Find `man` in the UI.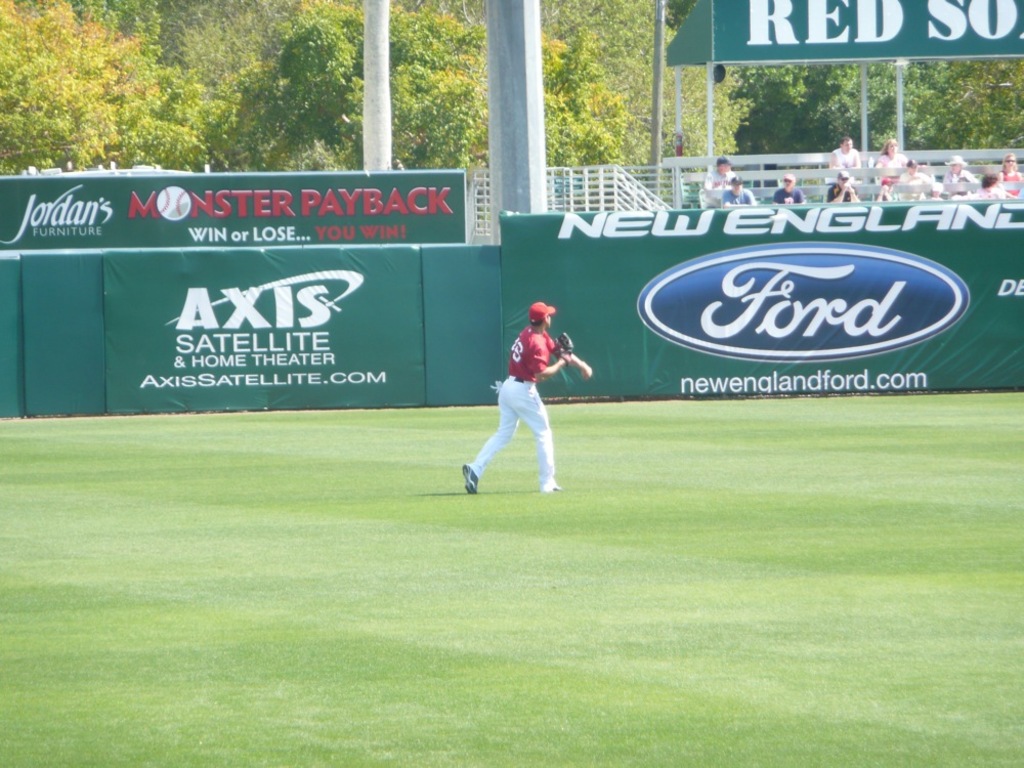
UI element at x1=868, y1=177, x2=901, y2=212.
